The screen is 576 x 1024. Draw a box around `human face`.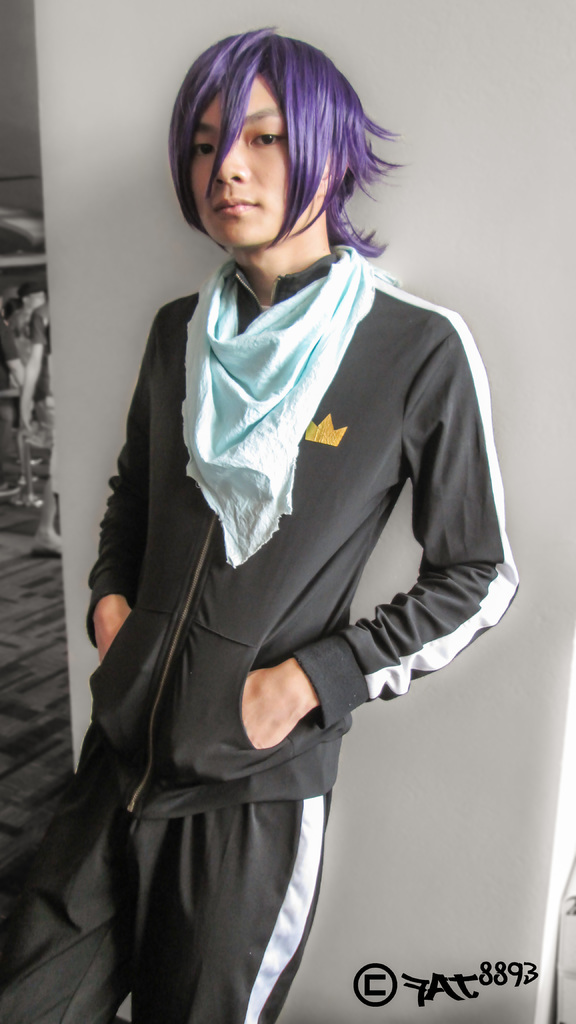
box=[184, 73, 336, 247].
